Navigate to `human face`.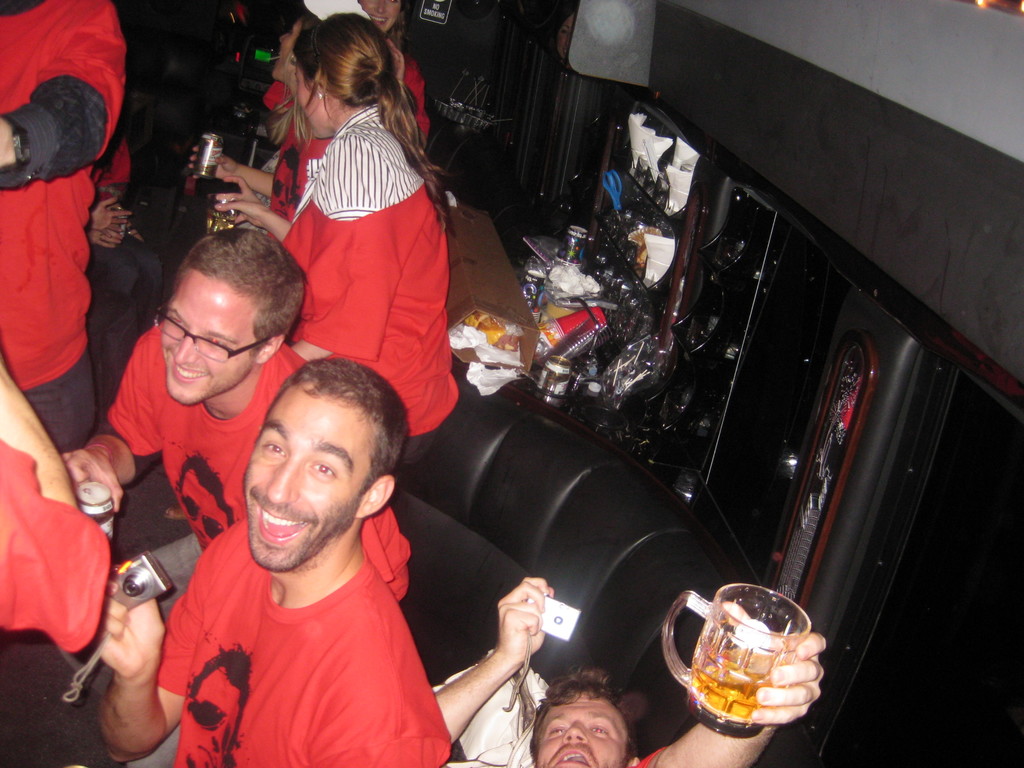
Navigation target: region(291, 66, 328, 140).
